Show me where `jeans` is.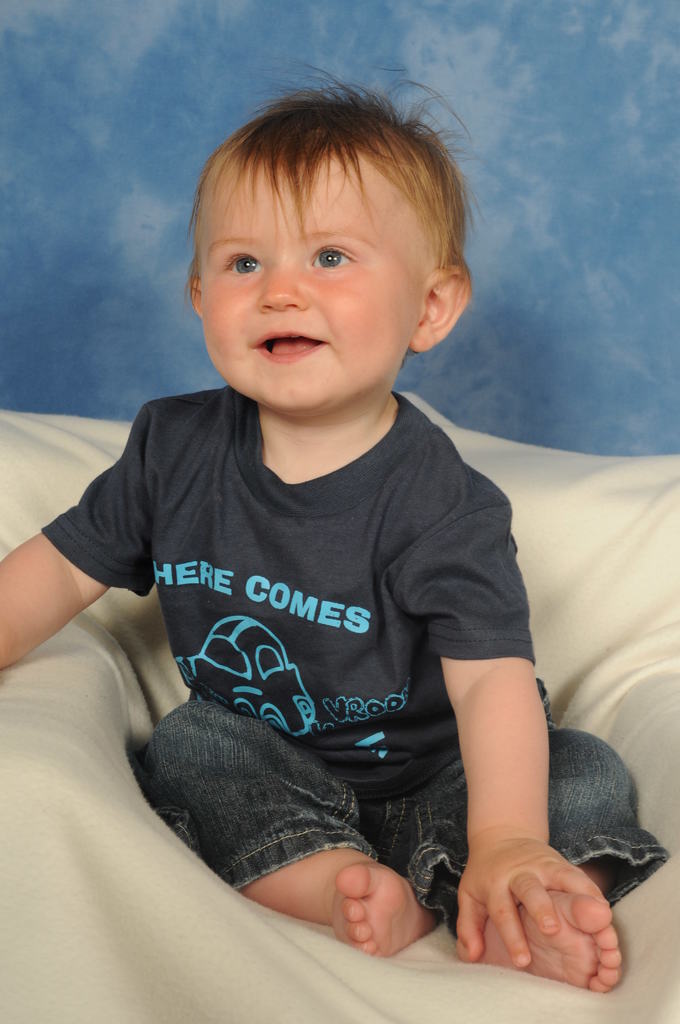
`jeans` is at pyautogui.locateOnScreen(131, 694, 667, 894).
